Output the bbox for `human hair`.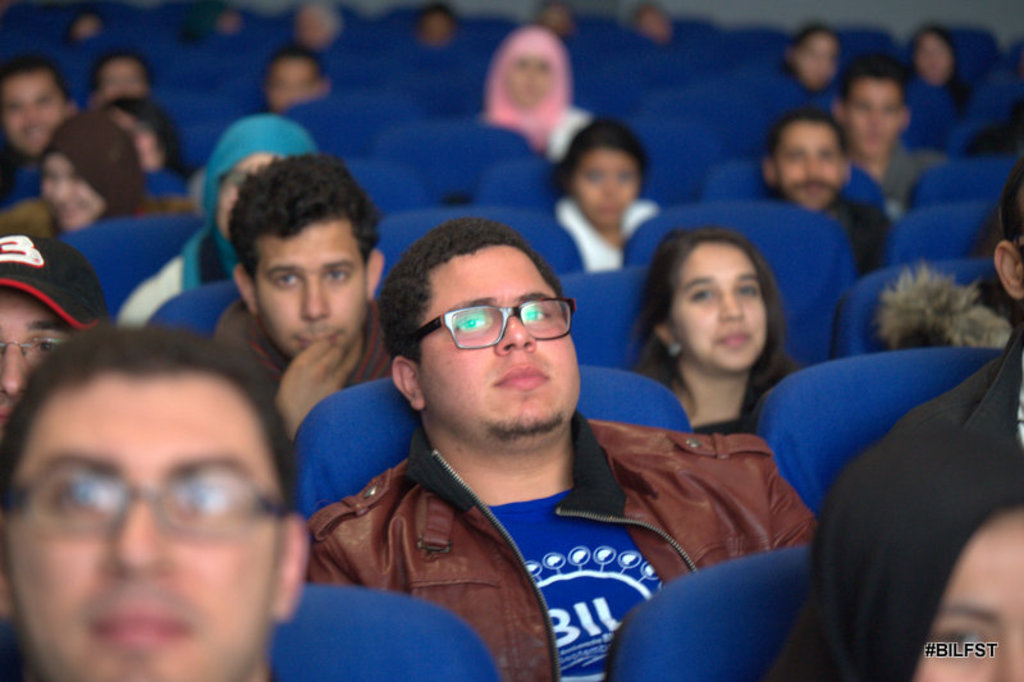
840 55 906 105.
